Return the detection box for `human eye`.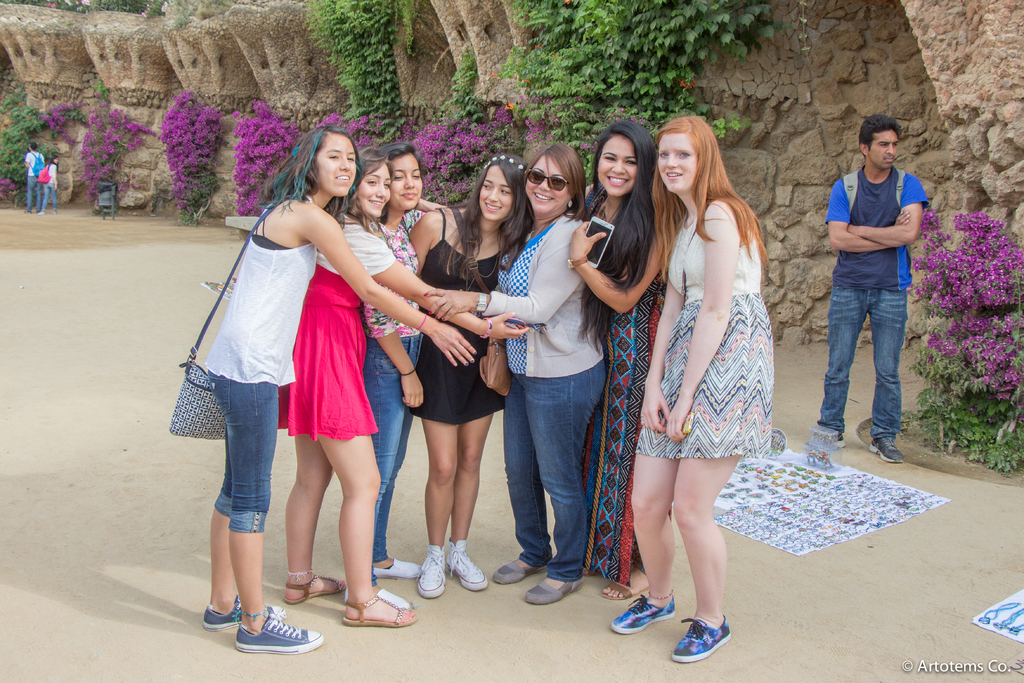
left=624, top=158, right=635, bottom=169.
